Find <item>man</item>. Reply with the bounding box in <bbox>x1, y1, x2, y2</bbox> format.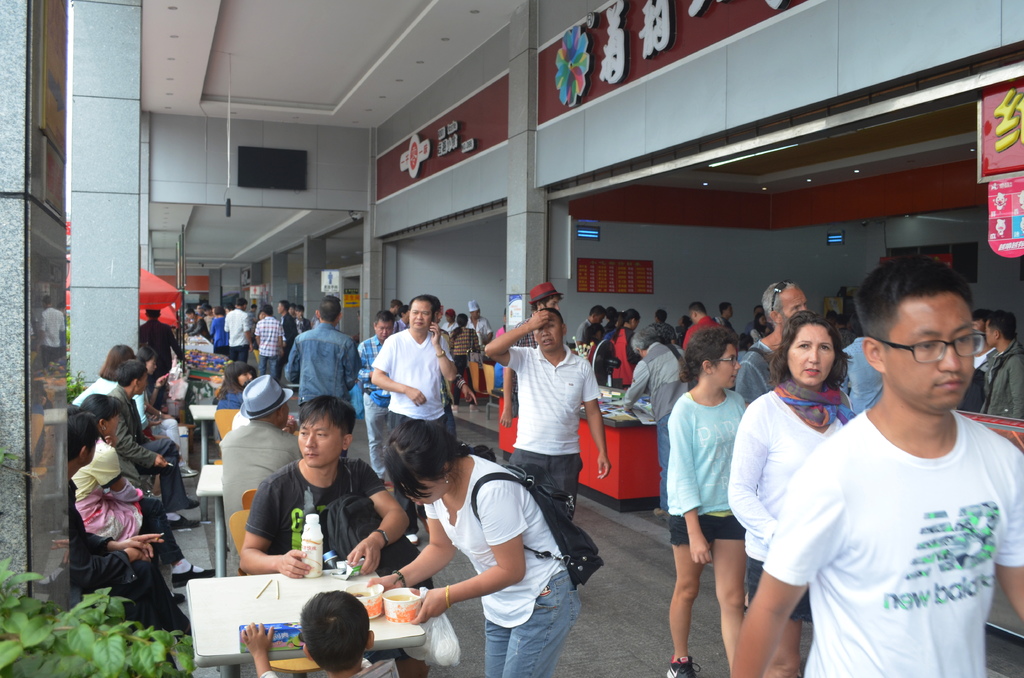
<bbox>977, 309, 1023, 419</bbox>.
